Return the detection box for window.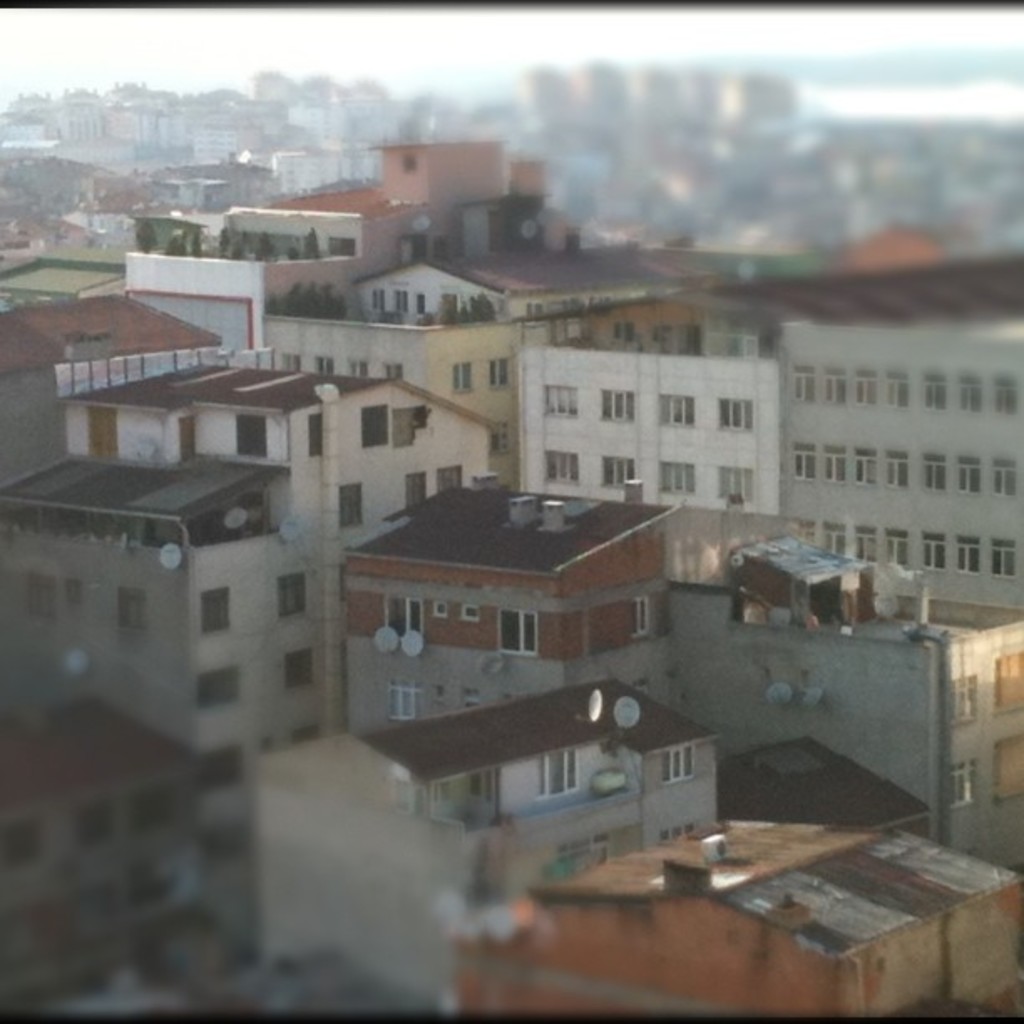
[left=887, top=445, right=904, bottom=489].
